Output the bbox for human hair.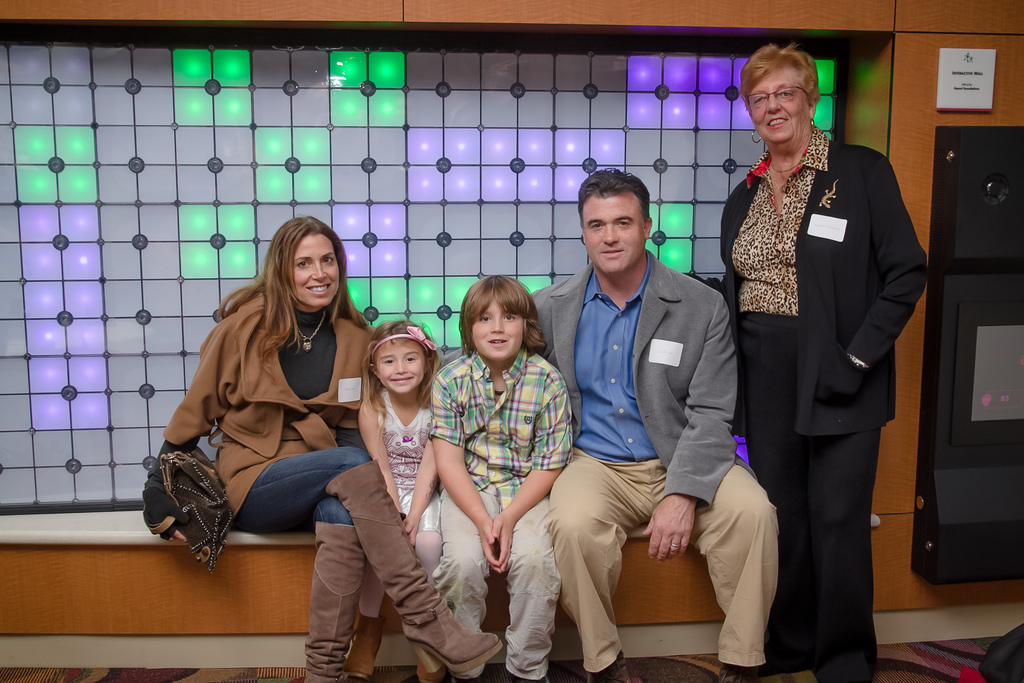
box=[732, 45, 822, 108].
